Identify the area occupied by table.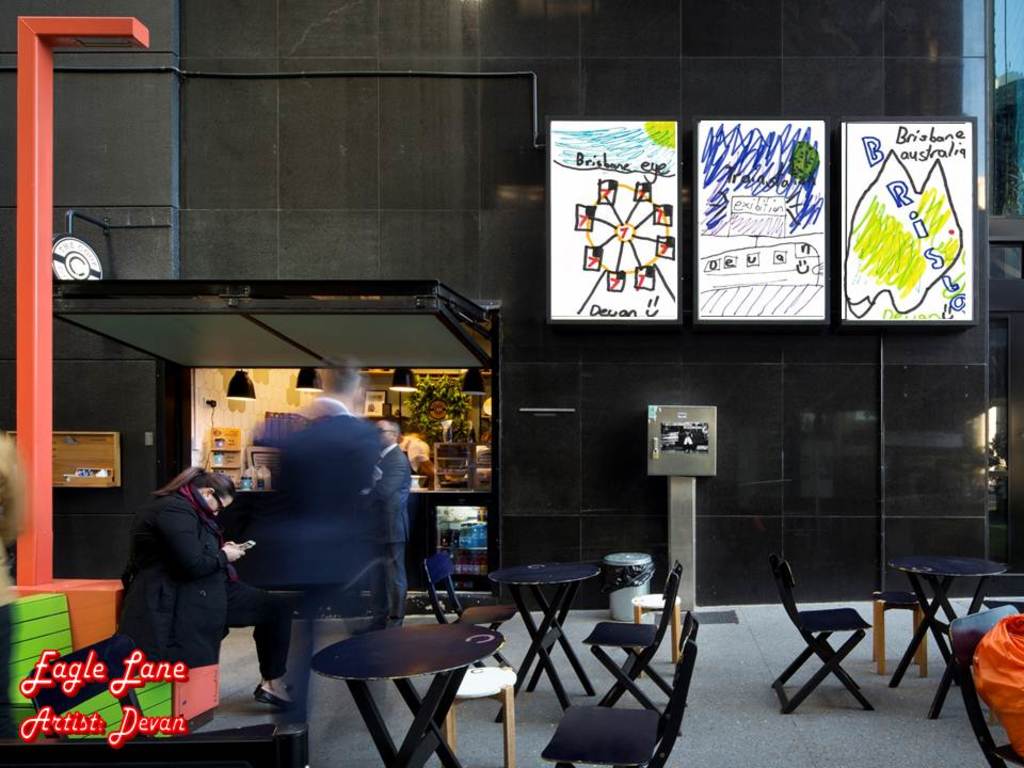
Area: 487, 555, 601, 722.
